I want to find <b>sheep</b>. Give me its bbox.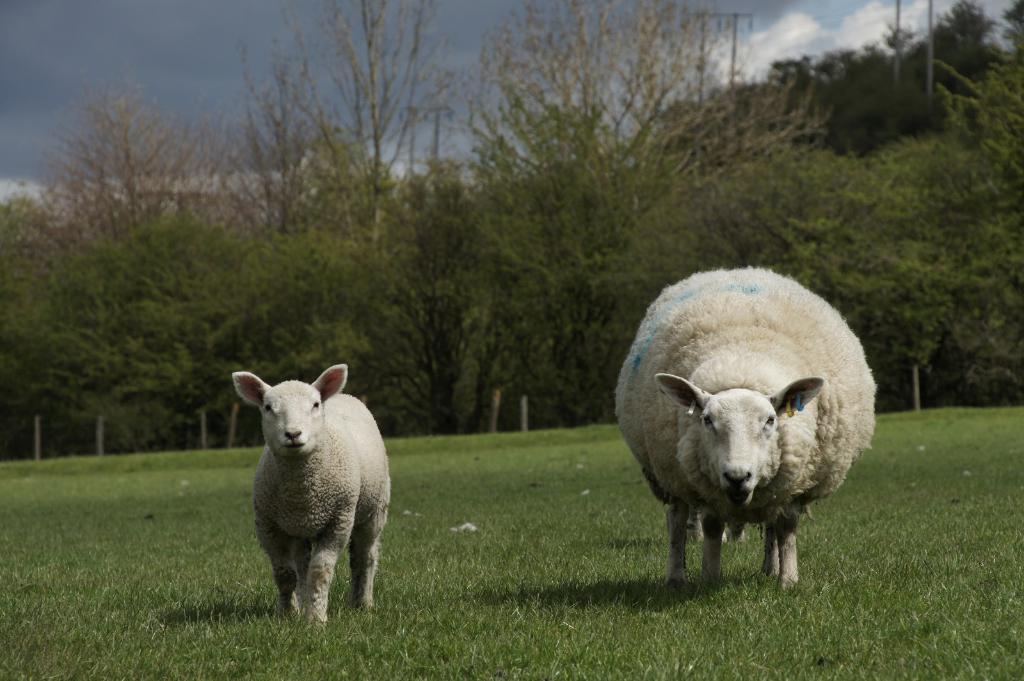
[688, 511, 746, 540].
